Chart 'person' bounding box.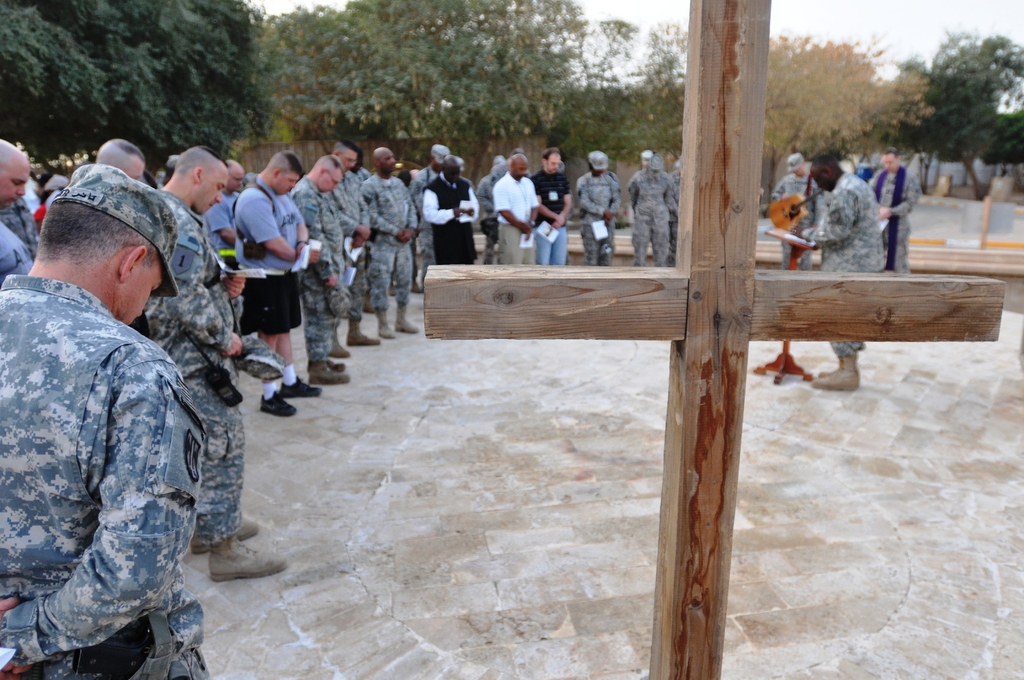
Charted: pyautogui.locateOnScreen(771, 149, 831, 275).
